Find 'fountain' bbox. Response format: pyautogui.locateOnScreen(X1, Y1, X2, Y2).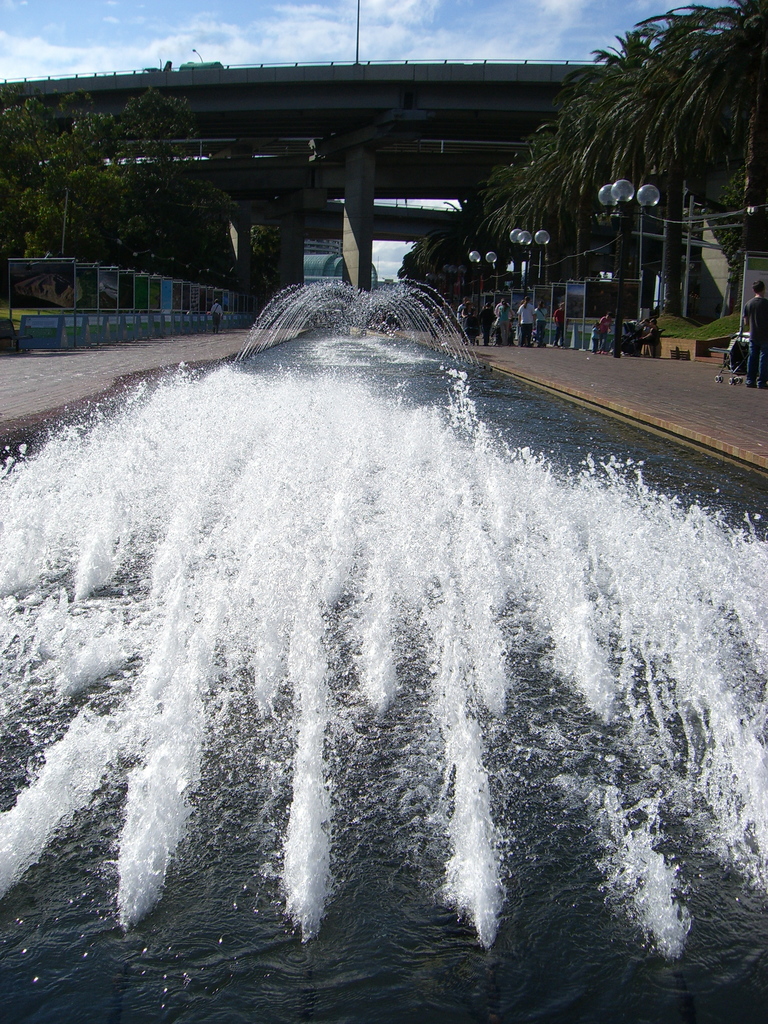
pyautogui.locateOnScreen(0, 269, 767, 1023).
